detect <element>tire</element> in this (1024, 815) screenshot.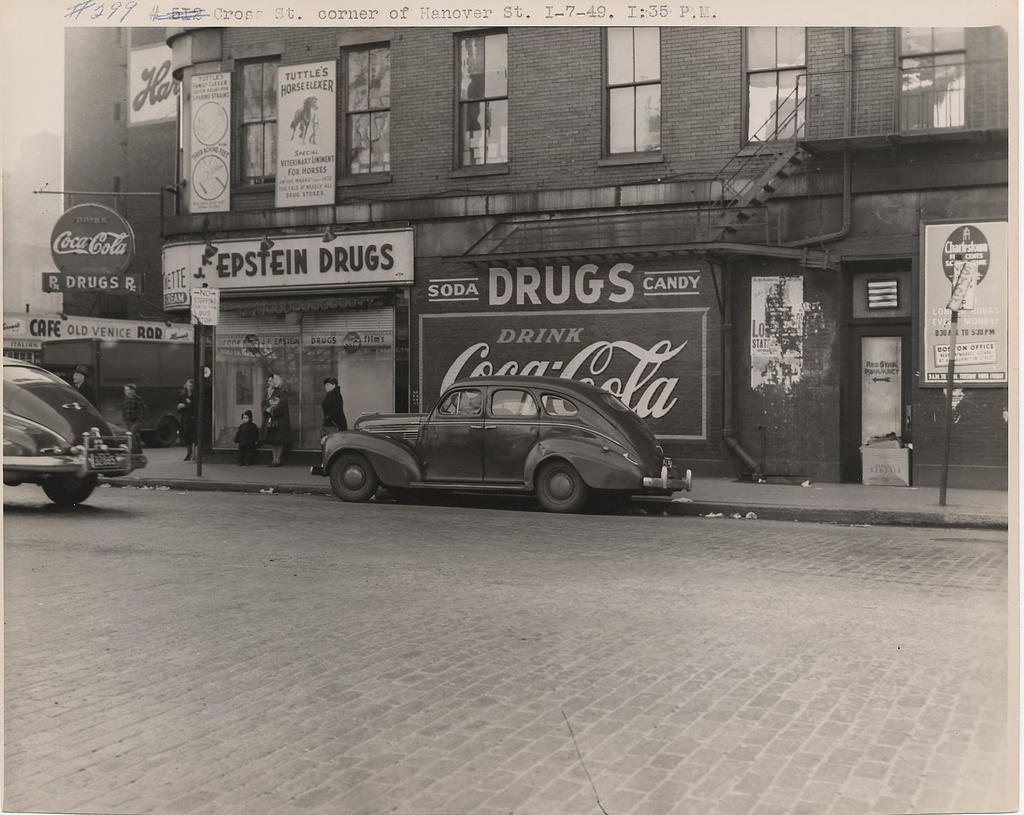
Detection: {"left": 533, "top": 458, "right": 589, "bottom": 516}.
